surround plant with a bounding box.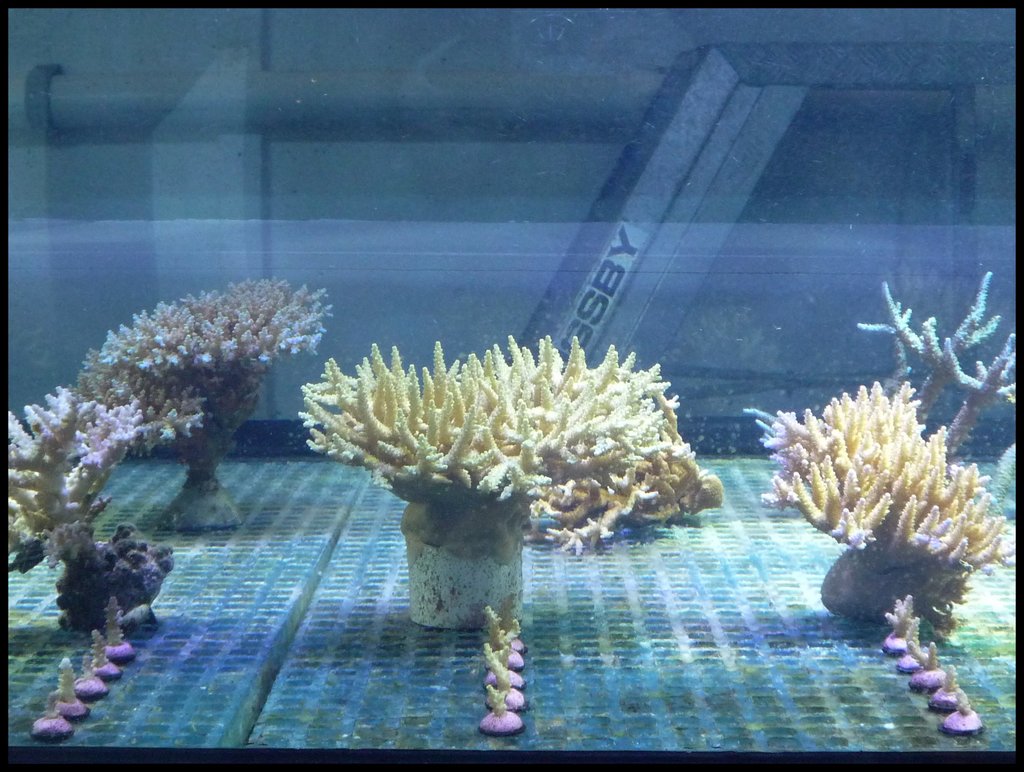
left=902, top=641, right=947, bottom=696.
